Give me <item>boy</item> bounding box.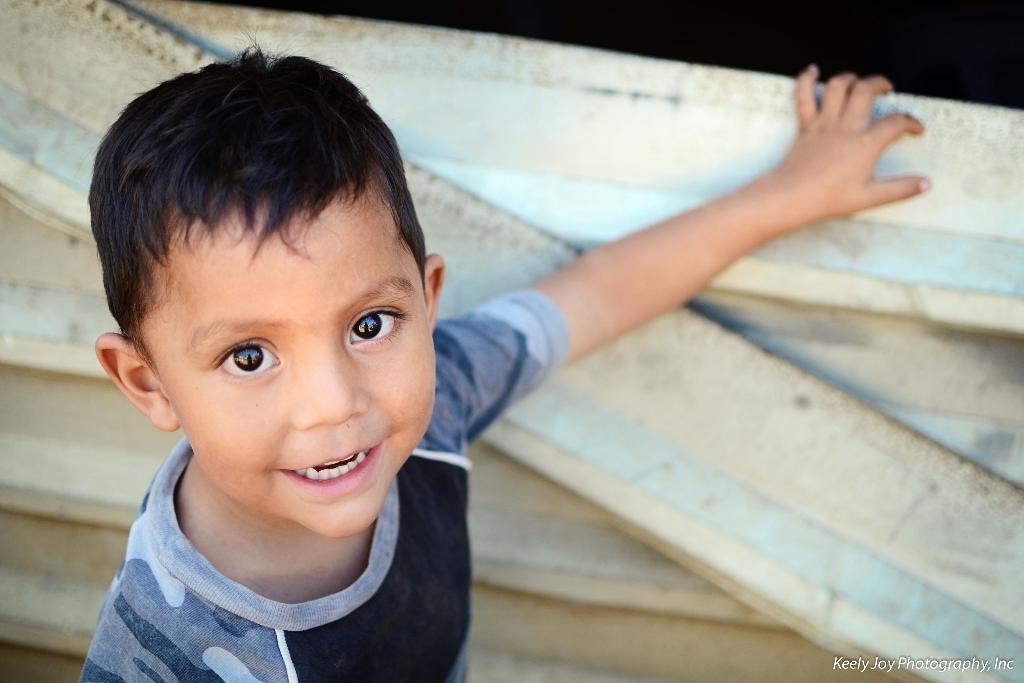
bbox(74, 28, 932, 682).
